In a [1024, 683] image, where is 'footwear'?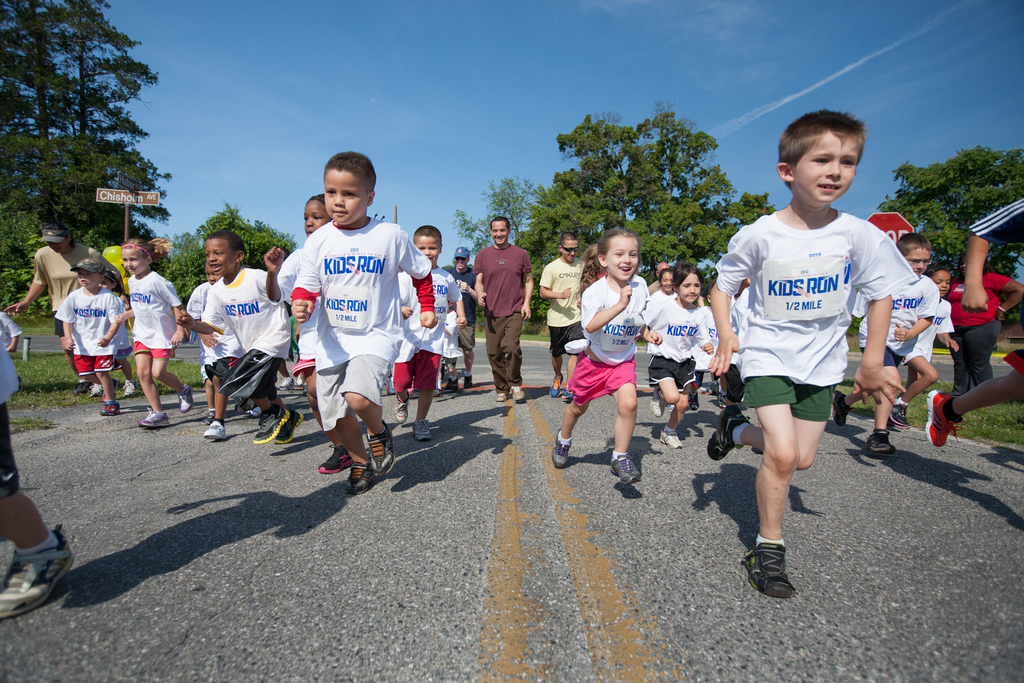
[703, 406, 749, 460].
